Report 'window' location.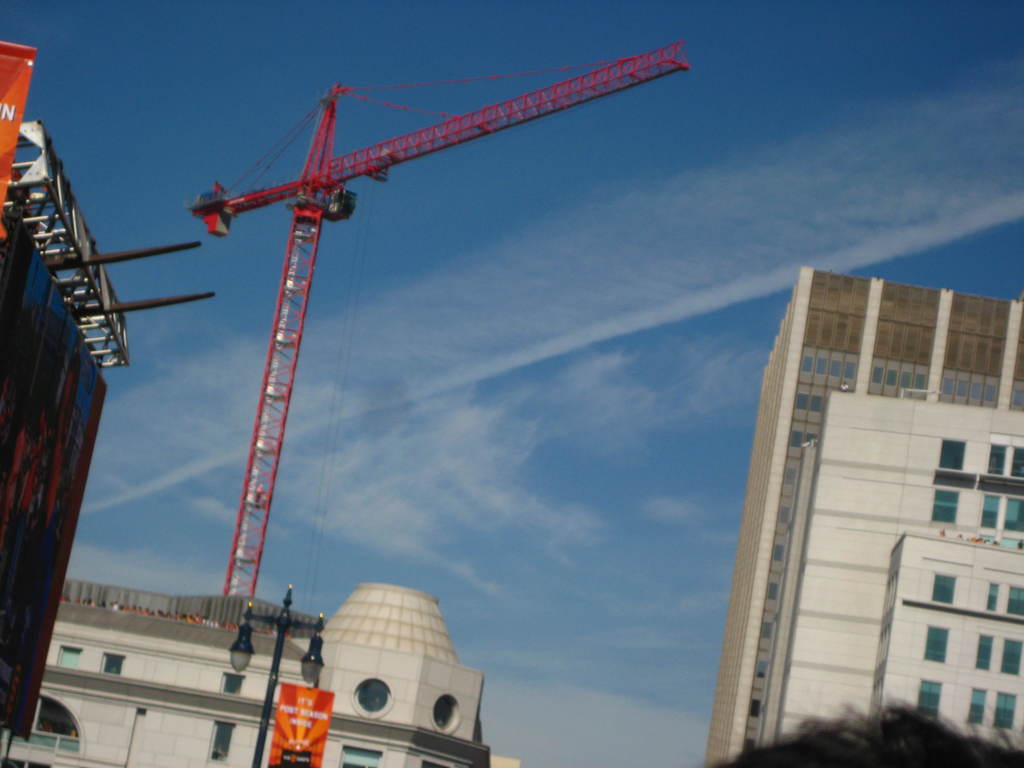
Report: {"x1": 911, "y1": 678, "x2": 943, "y2": 719}.
